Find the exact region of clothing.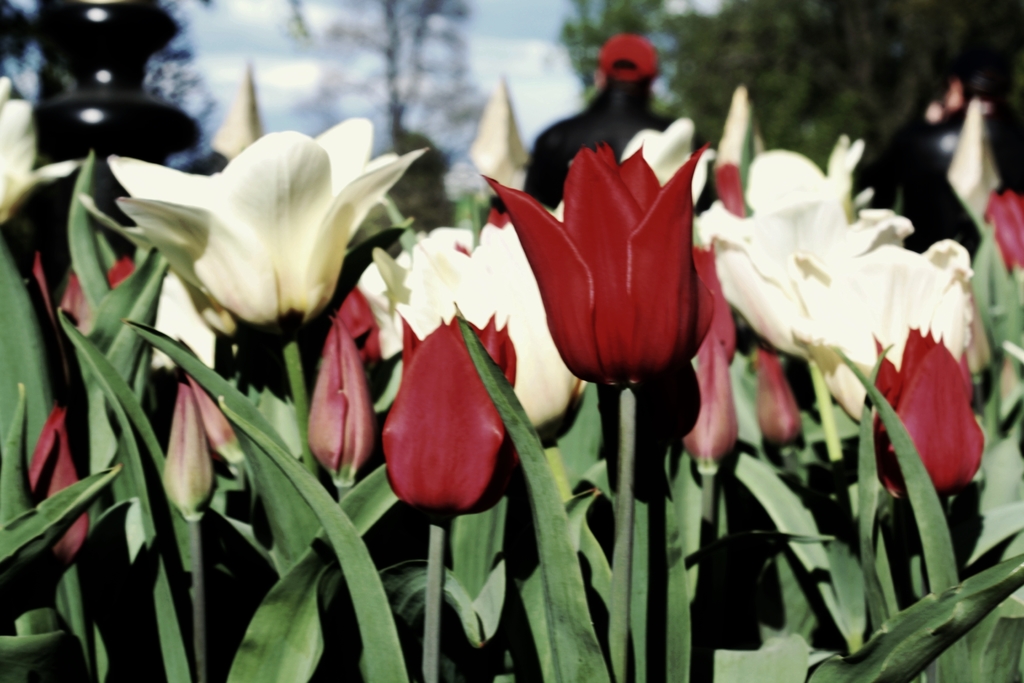
Exact region: 520 84 713 207.
